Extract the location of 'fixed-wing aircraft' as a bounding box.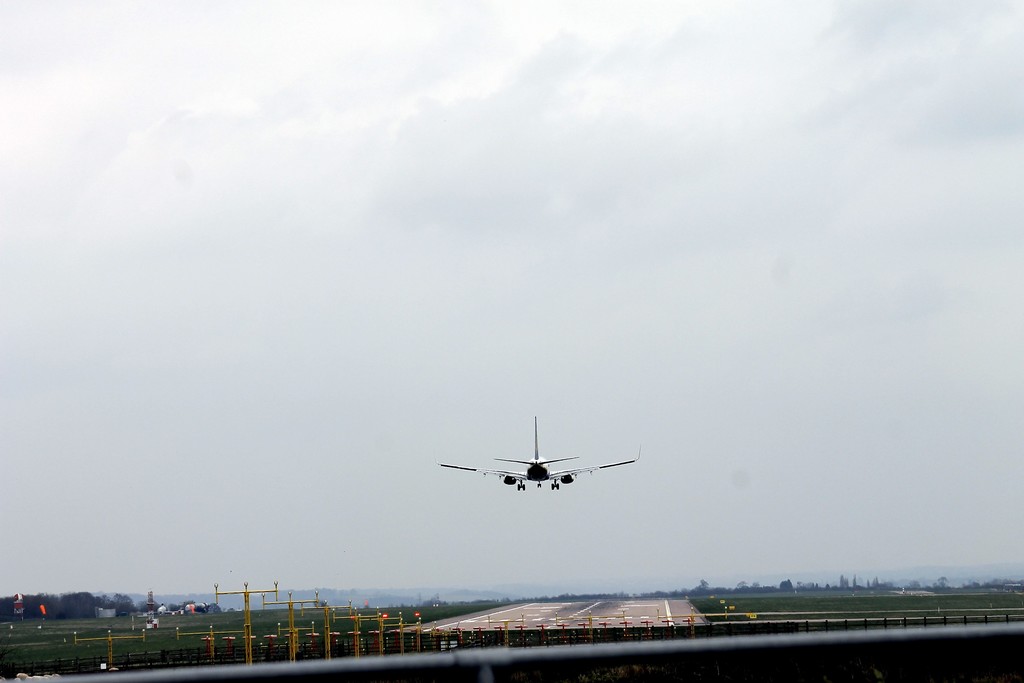
<region>435, 415, 644, 491</region>.
